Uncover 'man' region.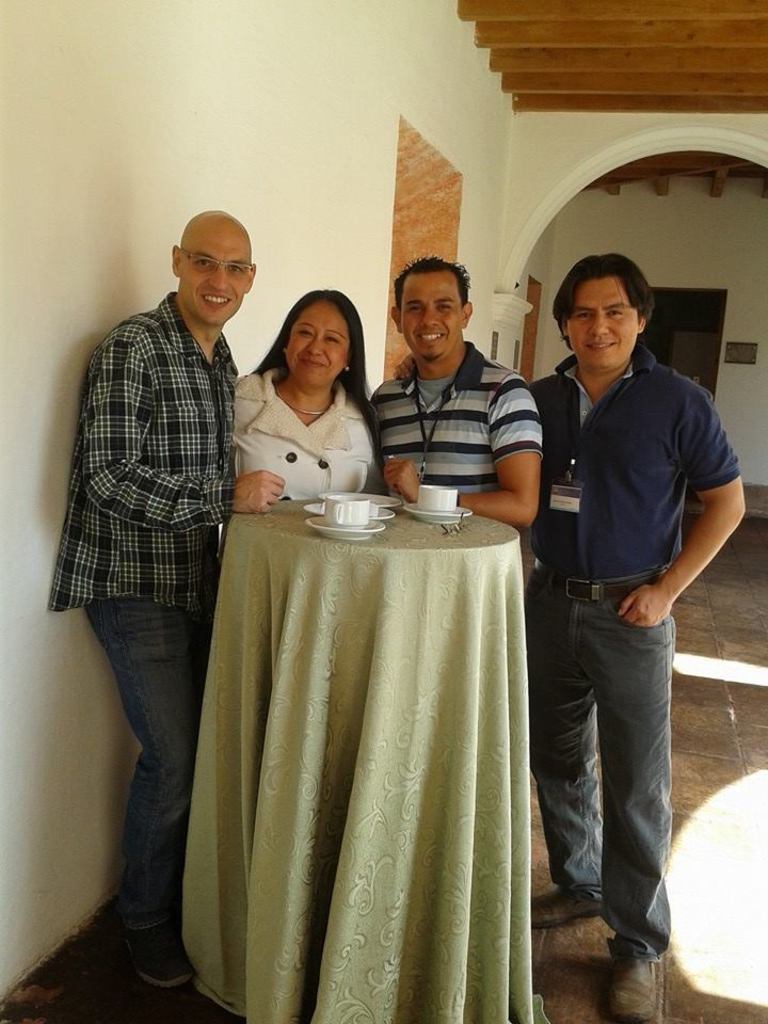
Uncovered: 45,210,290,990.
